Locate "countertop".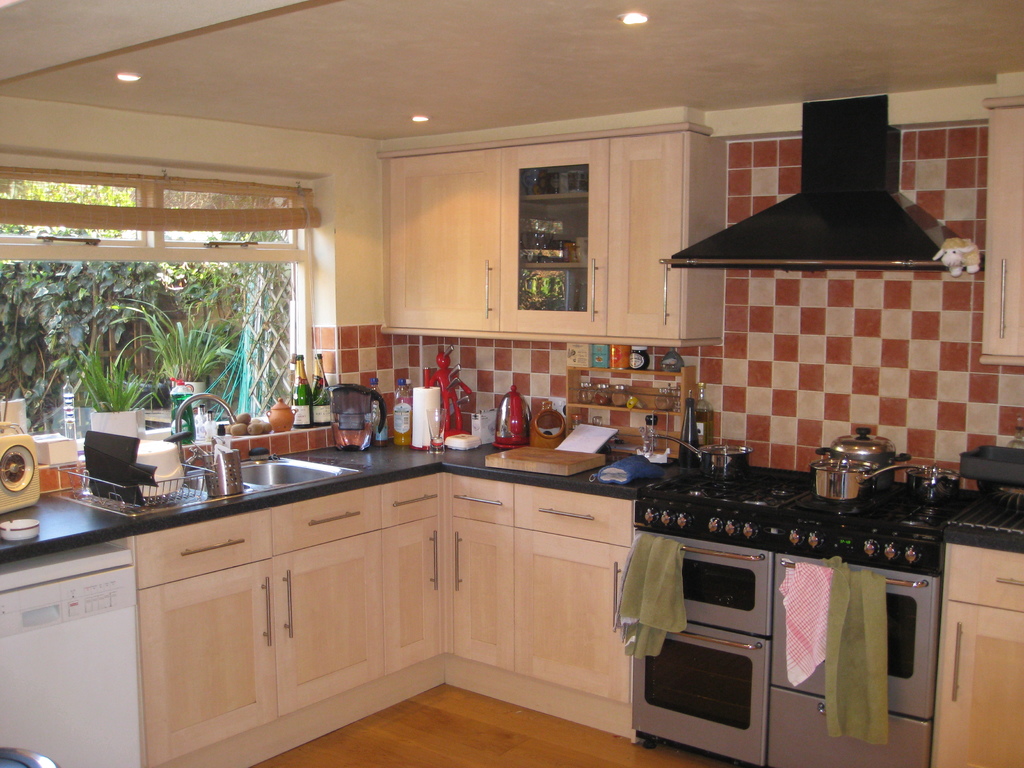
Bounding box: (x1=0, y1=430, x2=1023, y2=767).
